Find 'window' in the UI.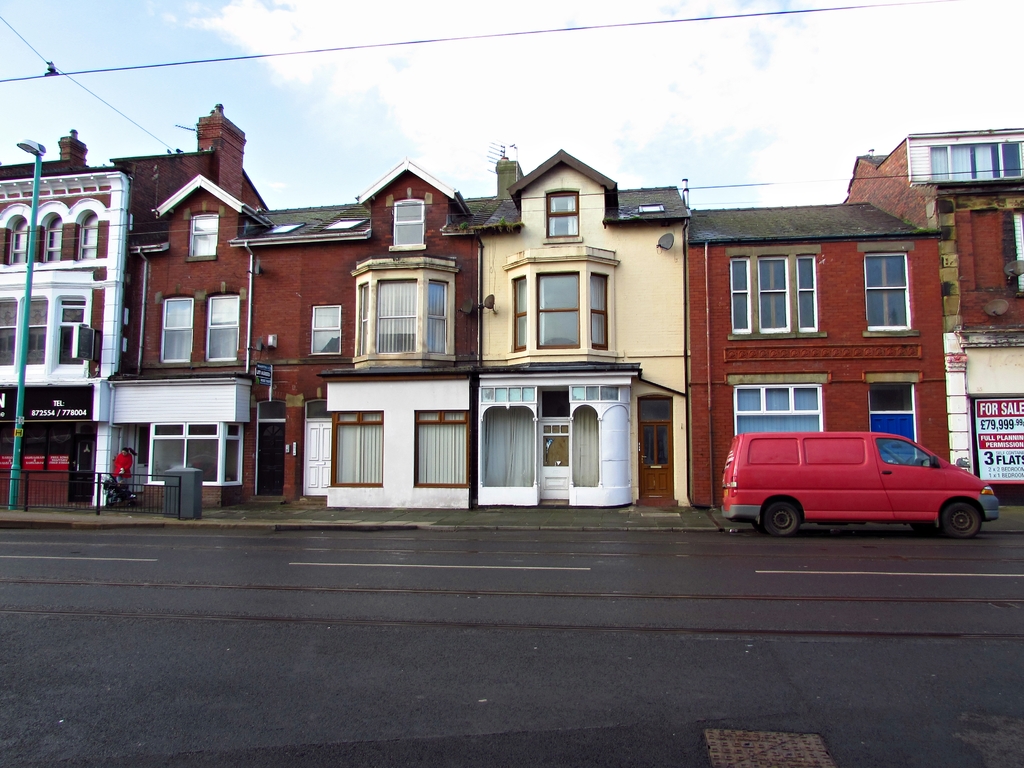
UI element at BBox(500, 218, 608, 356).
